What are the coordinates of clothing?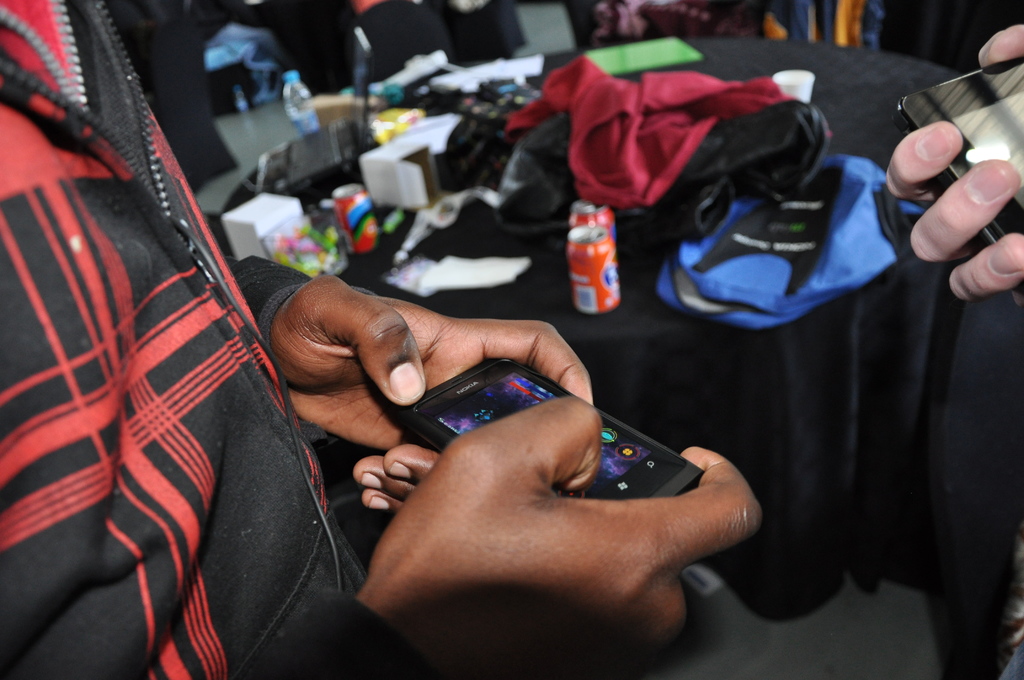
[x1=0, y1=0, x2=451, y2=679].
